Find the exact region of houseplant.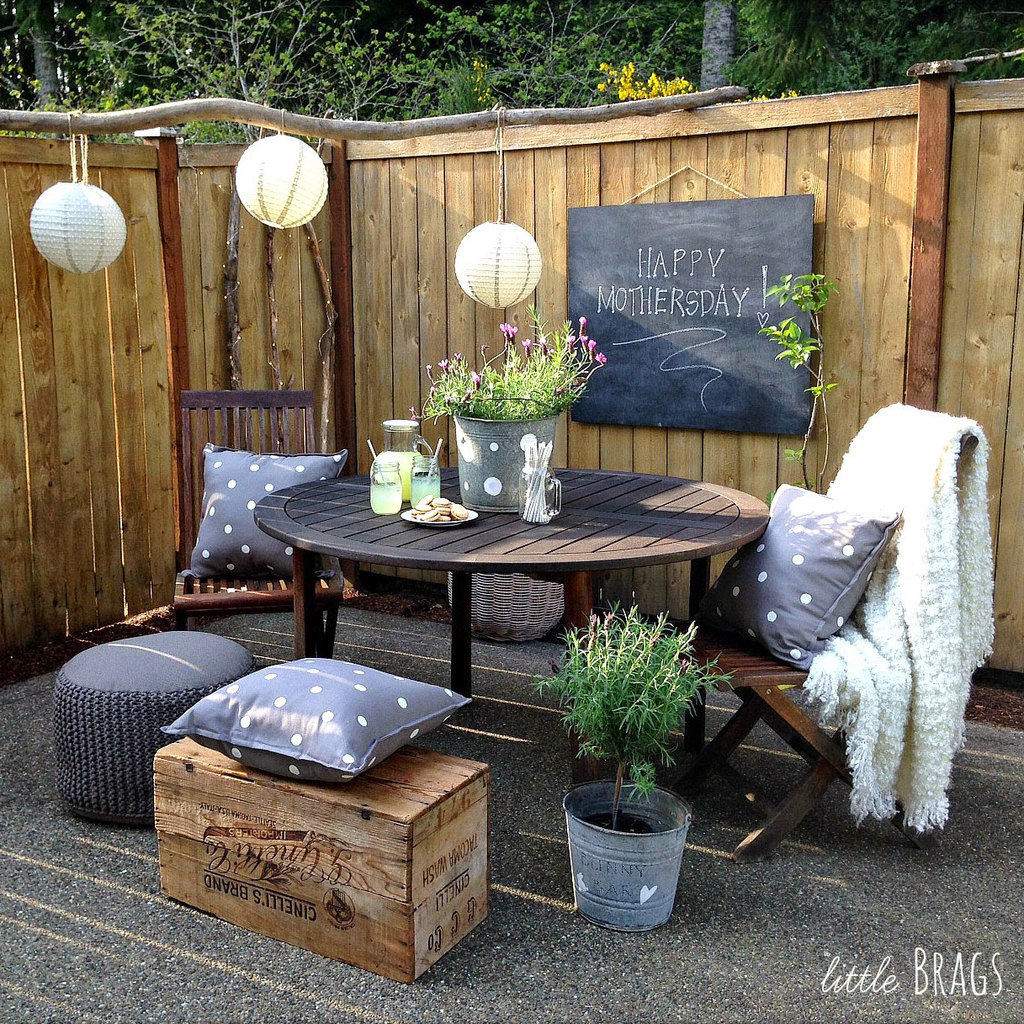
Exact region: 411,304,604,516.
